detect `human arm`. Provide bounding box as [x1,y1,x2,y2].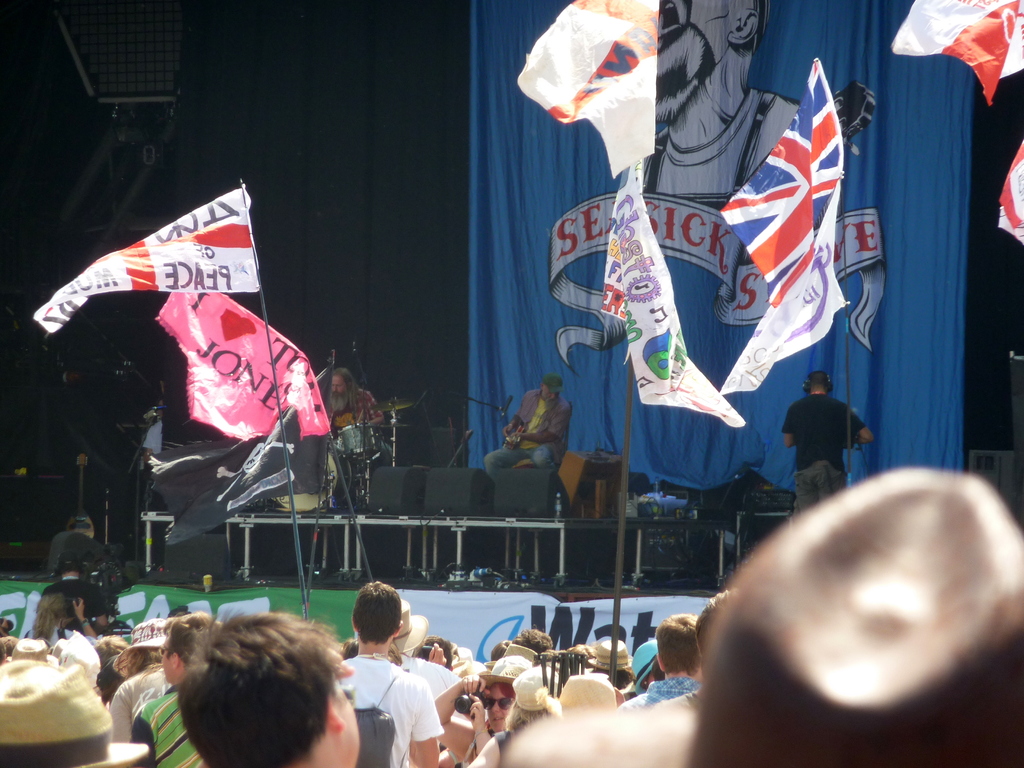
[849,407,878,444].
